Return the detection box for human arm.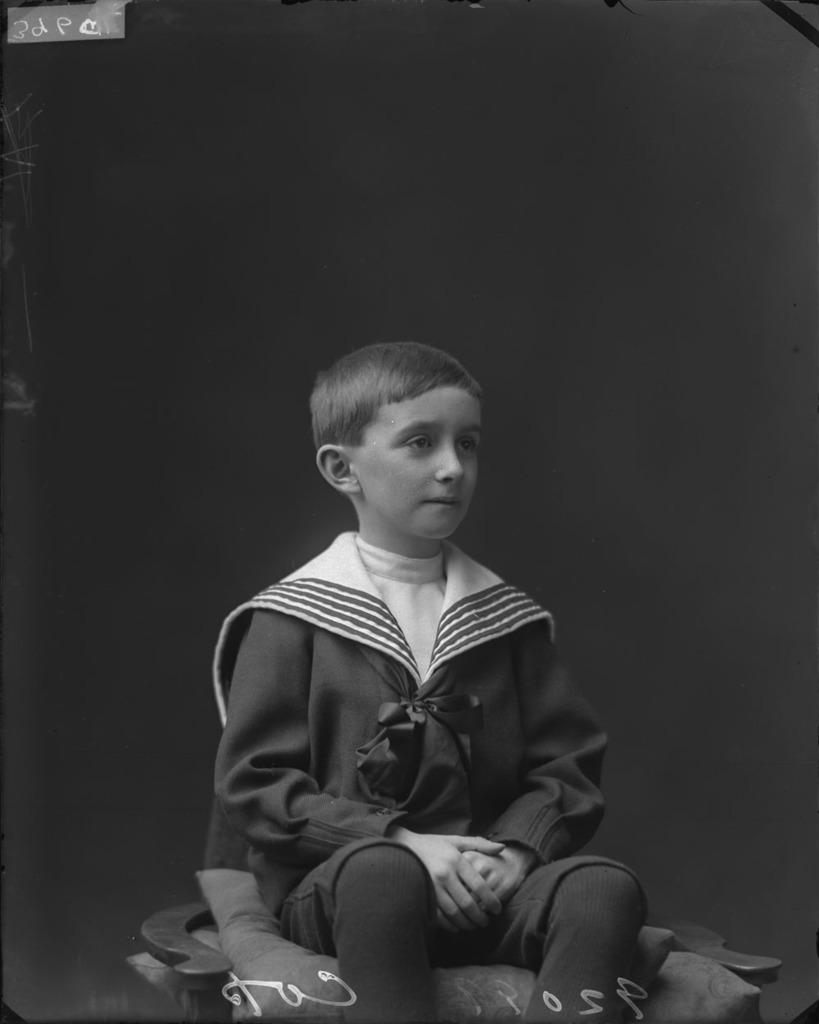
[449,604,608,918].
